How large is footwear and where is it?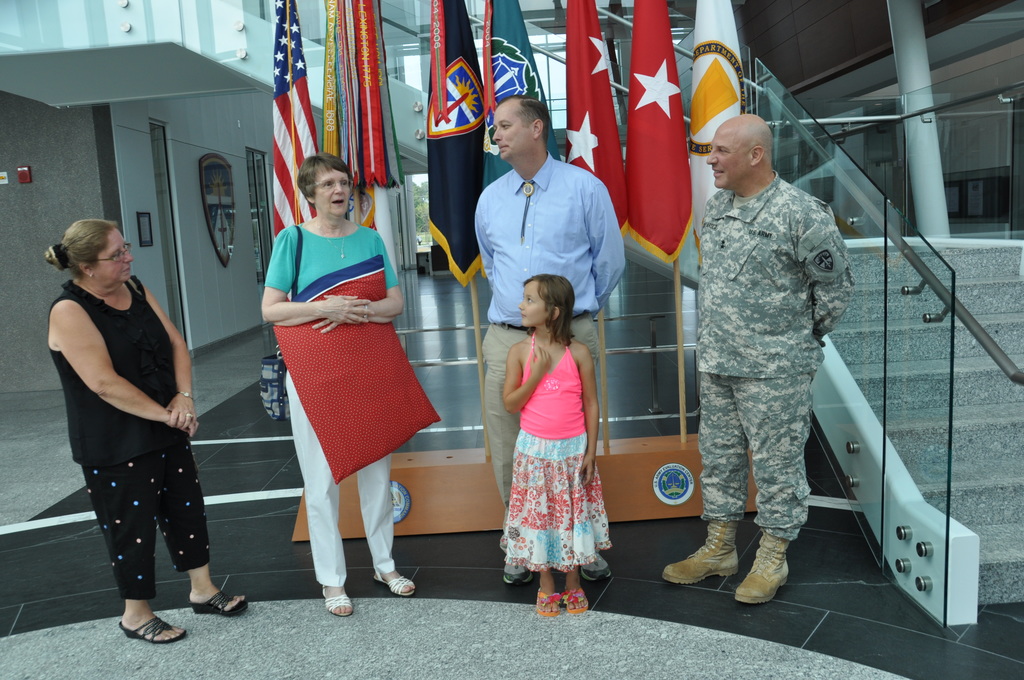
Bounding box: 580:549:611:578.
